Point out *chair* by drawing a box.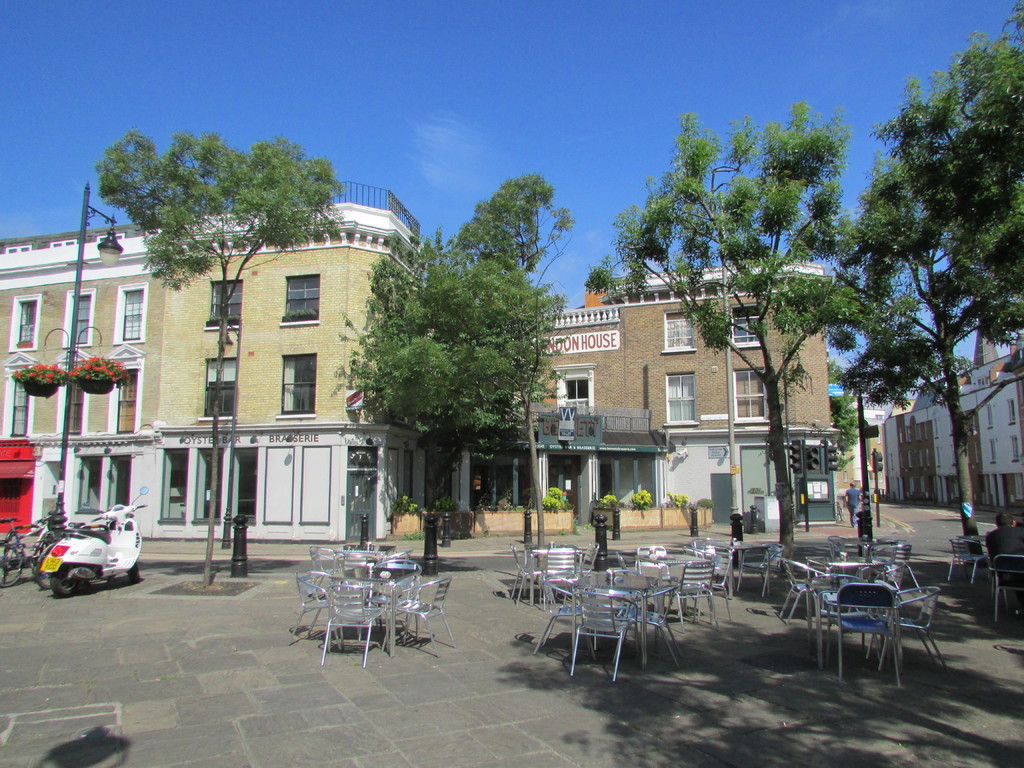
rect(990, 556, 1023, 621).
